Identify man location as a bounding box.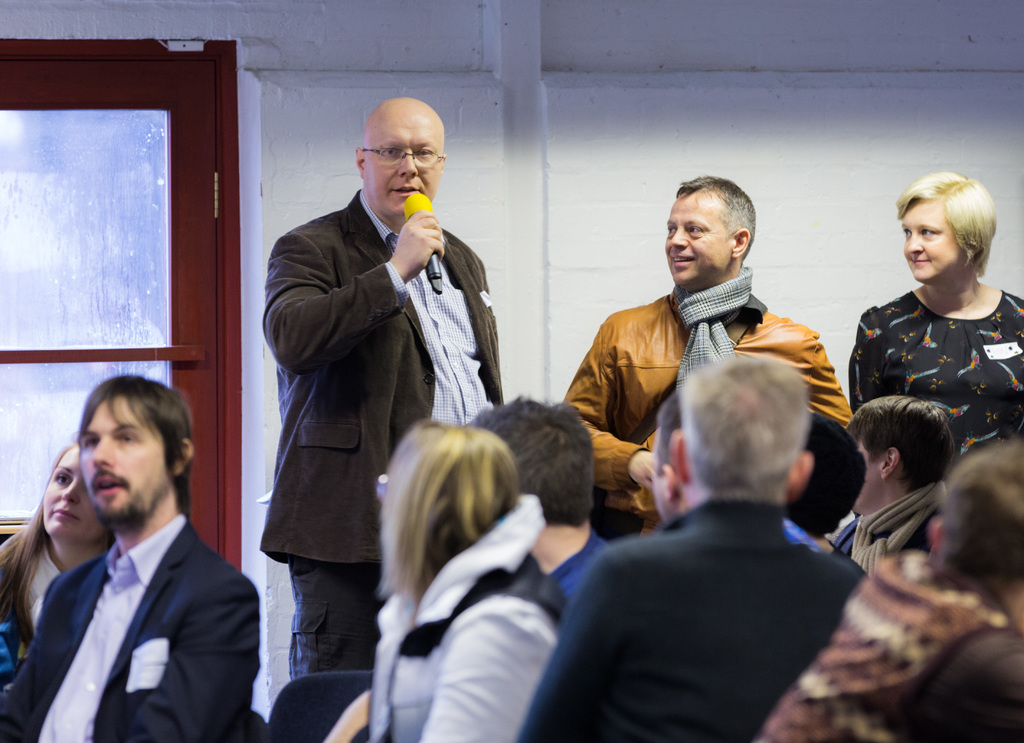
554, 175, 861, 544.
